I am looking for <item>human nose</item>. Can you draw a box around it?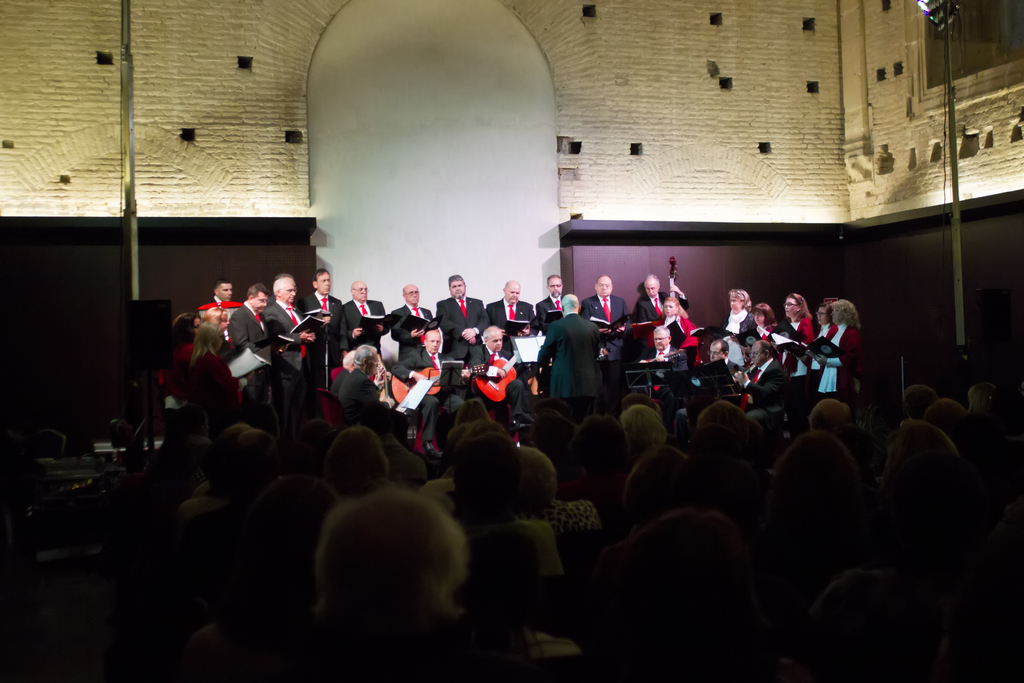
Sure, the bounding box is [left=555, top=285, right=561, bottom=290].
